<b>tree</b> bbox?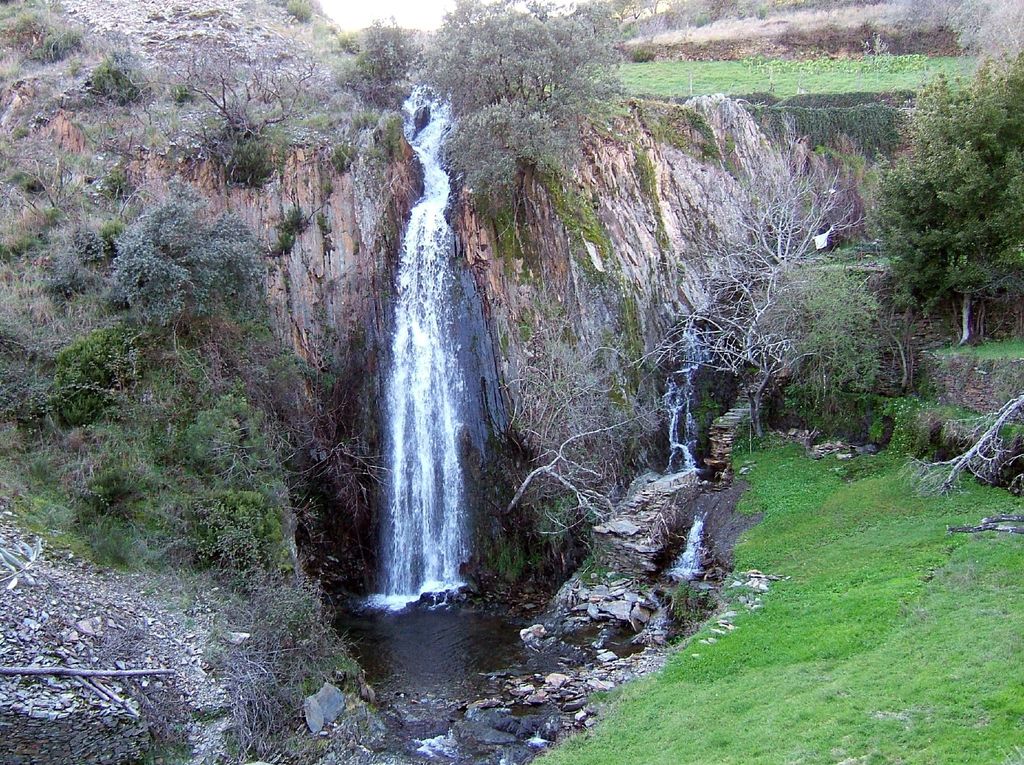
0/0/164/140
